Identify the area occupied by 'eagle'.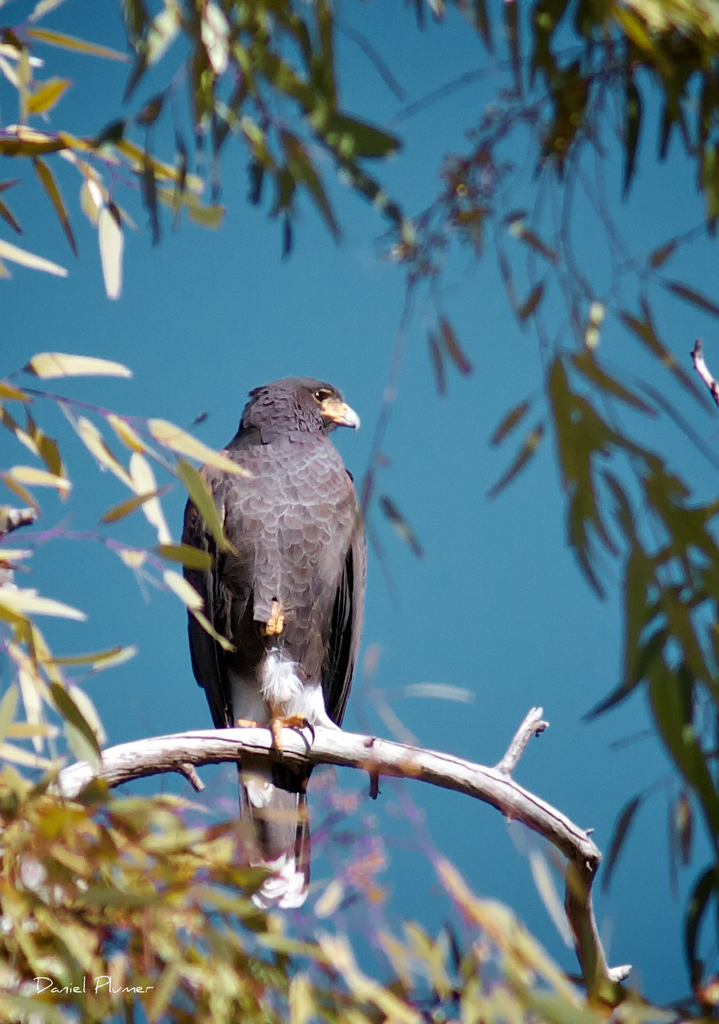
Area: region(187, 358, 384, 894).
